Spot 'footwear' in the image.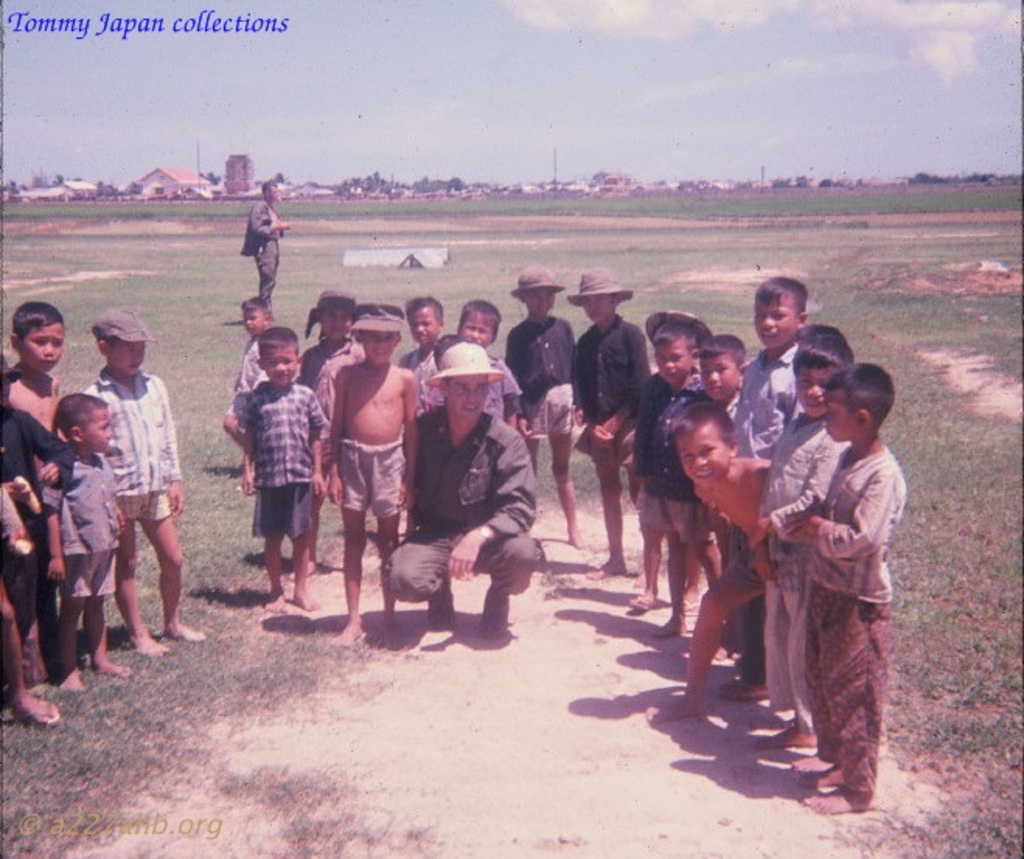
'footwear' found at l=12, t=691, r=62, b=730.
